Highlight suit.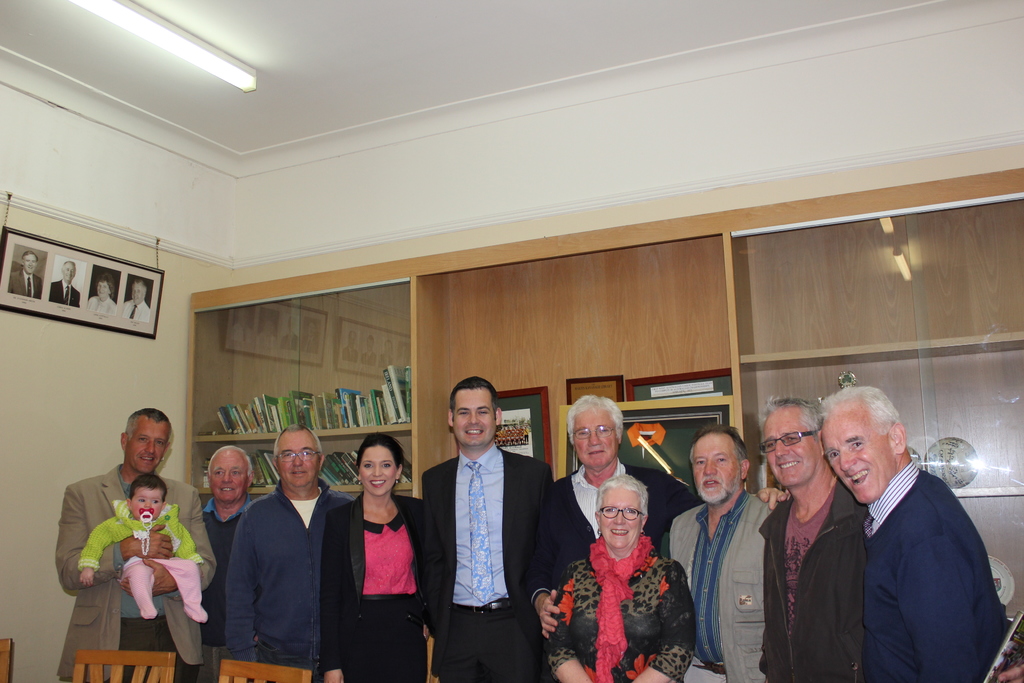
Highlighted region: left=317, top=491, right=436, bottom=682.
